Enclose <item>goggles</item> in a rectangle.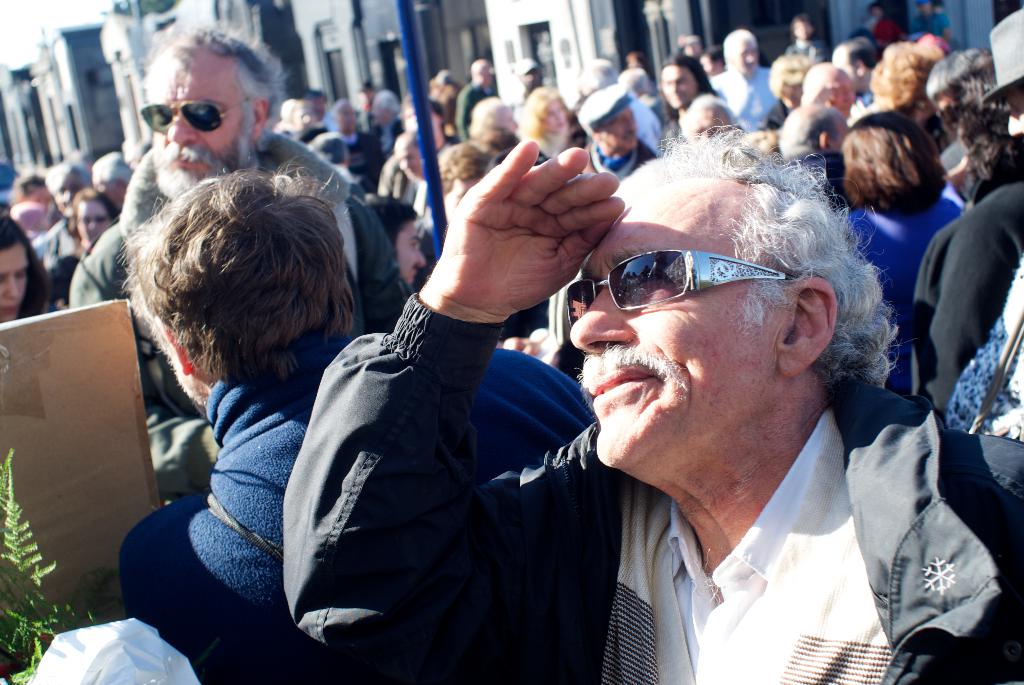
locate(564, 246, 797, 326).
